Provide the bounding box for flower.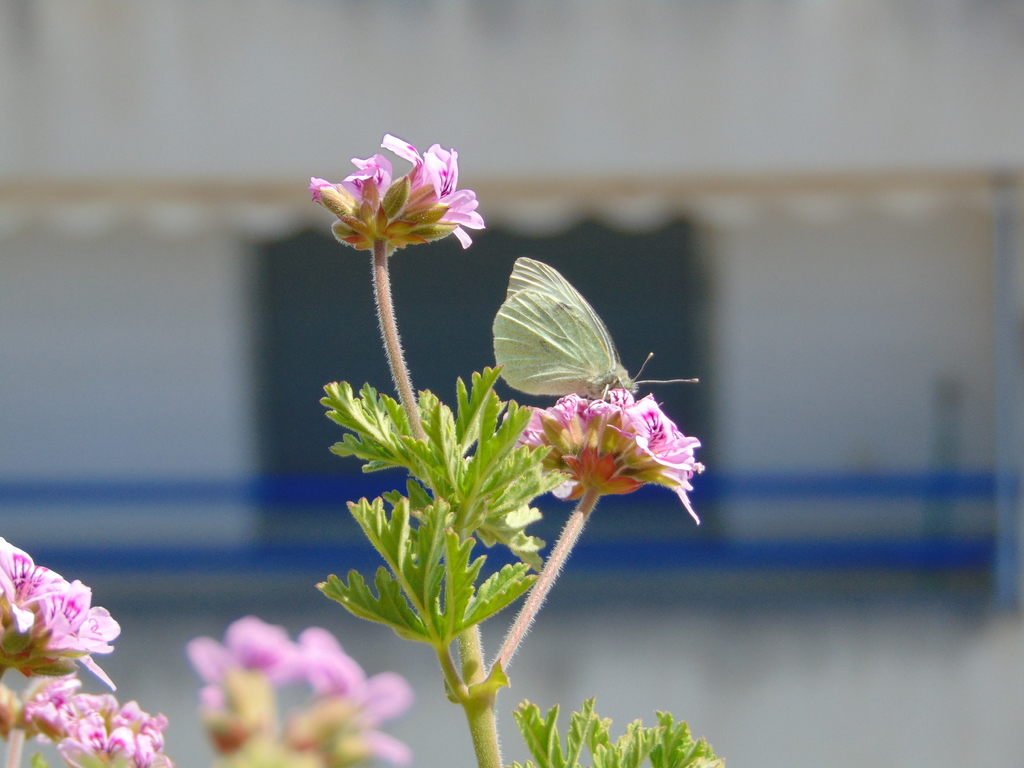
181, 611, 307, 701.
